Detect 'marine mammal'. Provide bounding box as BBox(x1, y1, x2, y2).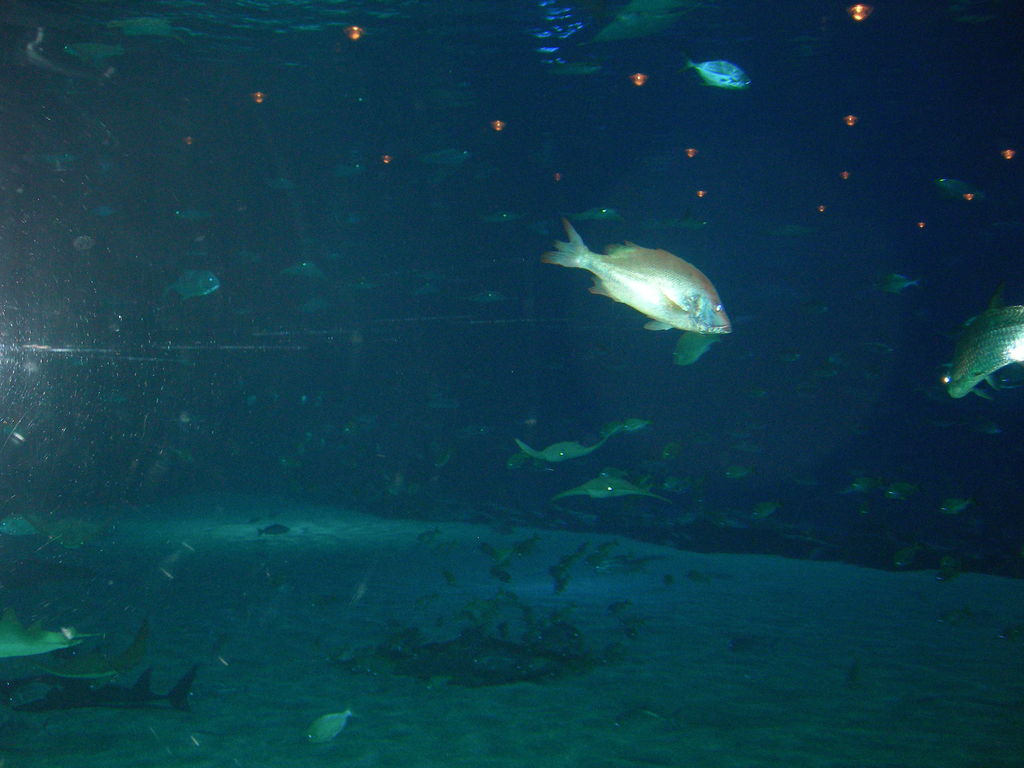
BBox(532, 216, 746, 358).
